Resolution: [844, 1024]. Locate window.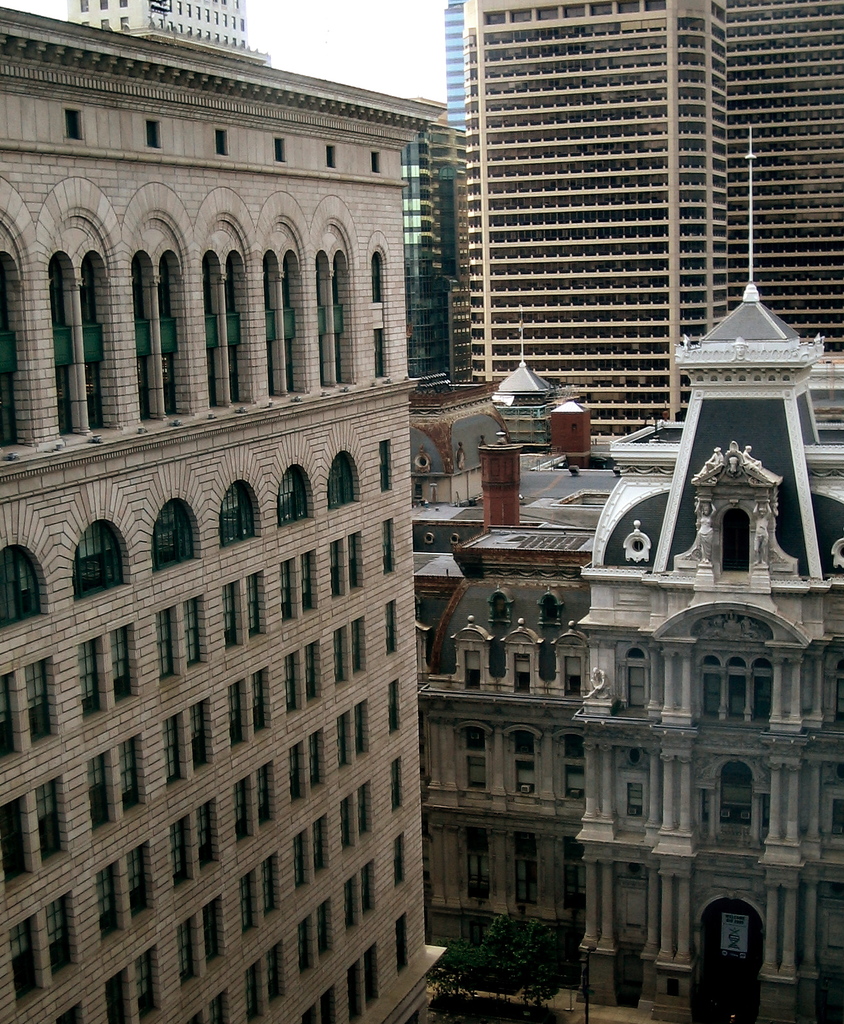
221, 0, 226, 6.
